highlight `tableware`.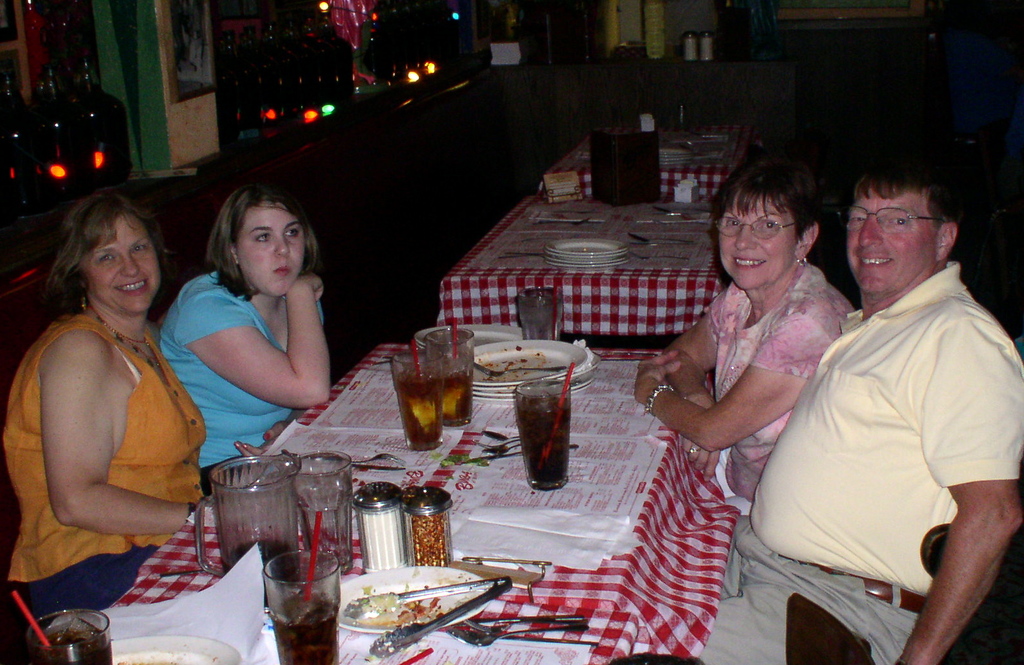
Highlighted region: 463, 620, 584, 625.
